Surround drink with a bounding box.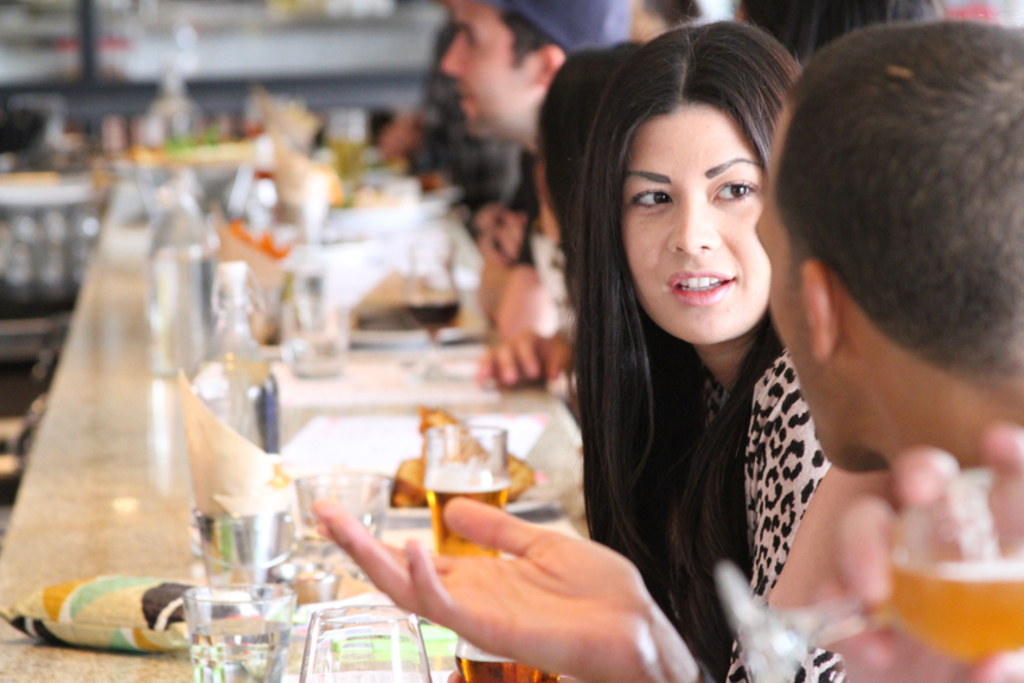
895:567:1023:664.
